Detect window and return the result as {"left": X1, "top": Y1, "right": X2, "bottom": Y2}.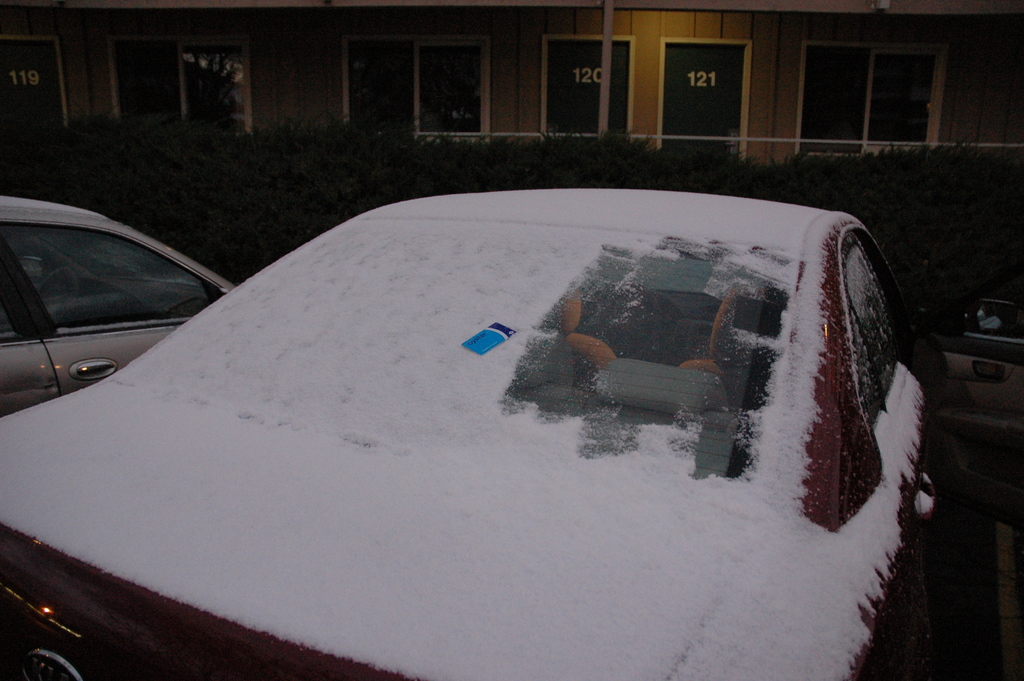
{"left": 177, "top": 40, "right": 252, "bottom": 131}.
